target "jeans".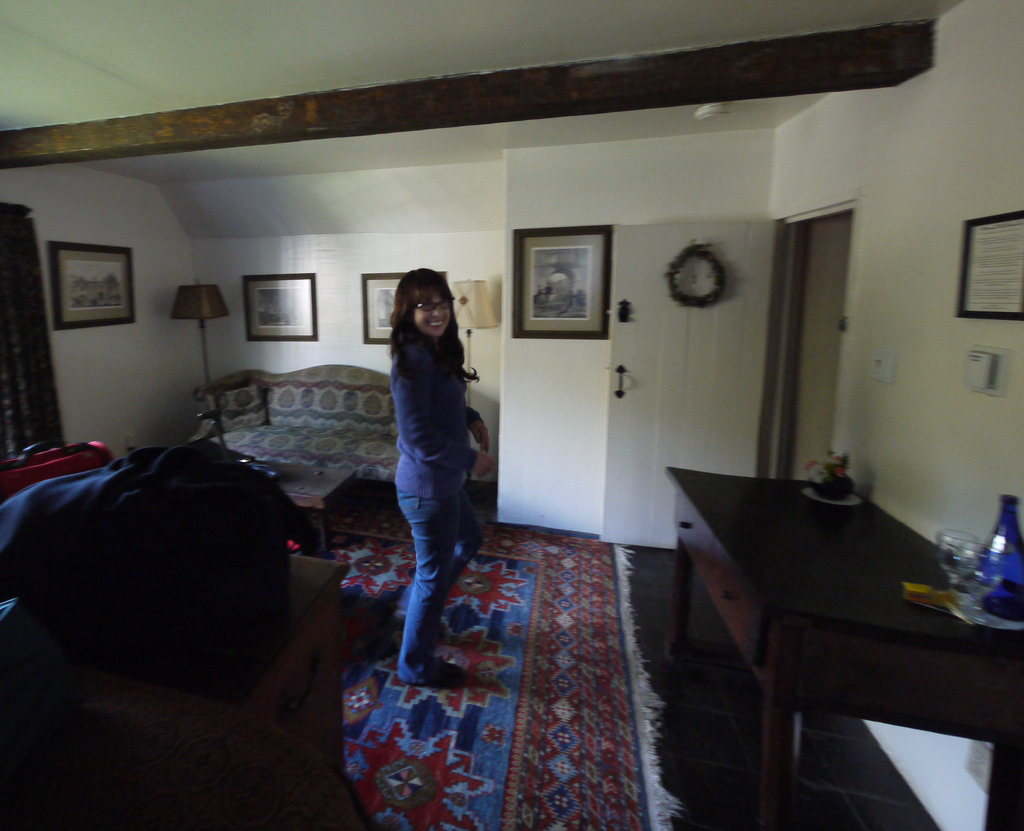
Target region: 371 391 480 688.
